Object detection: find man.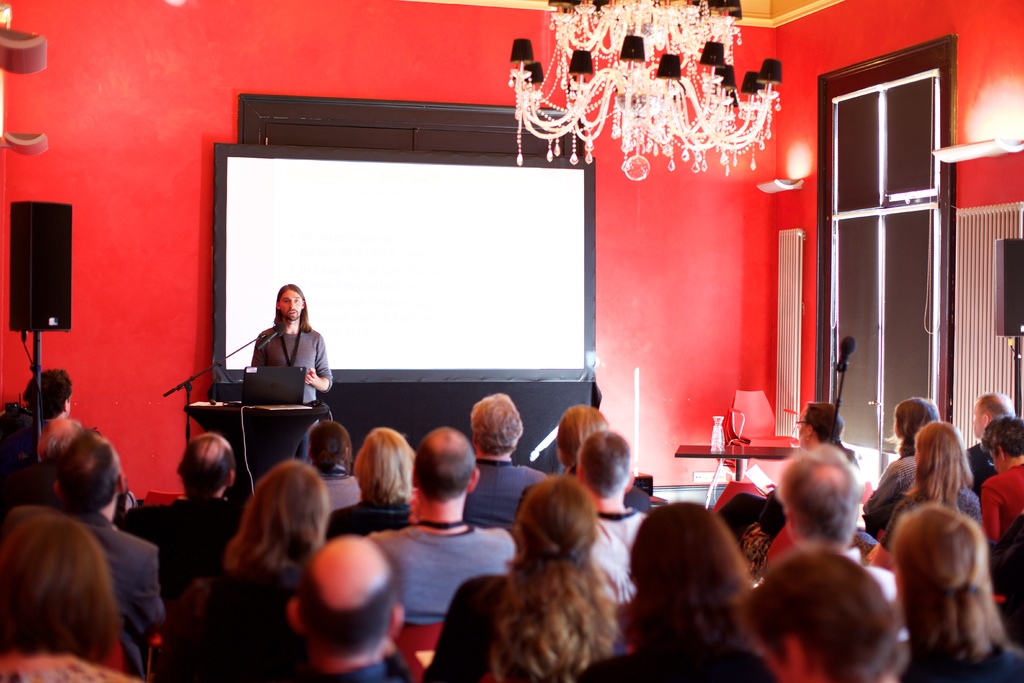
[x1=576, y1=431, x2=649, y2=566].
